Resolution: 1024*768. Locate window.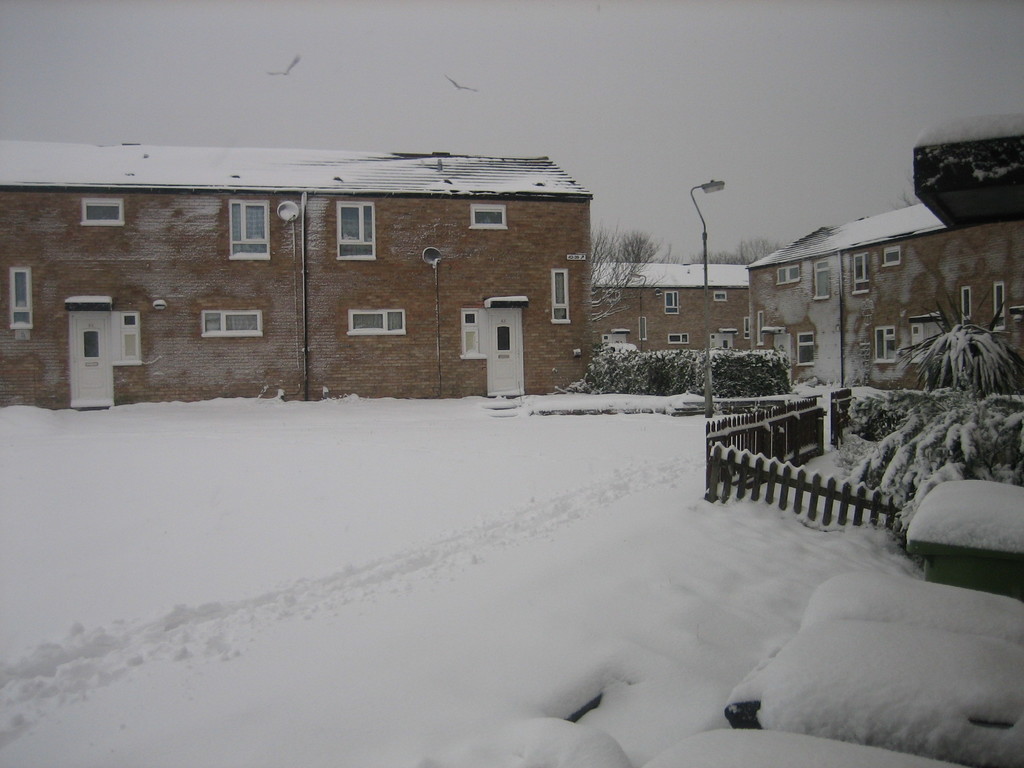
l=668, t=332, r=689, b=344.
